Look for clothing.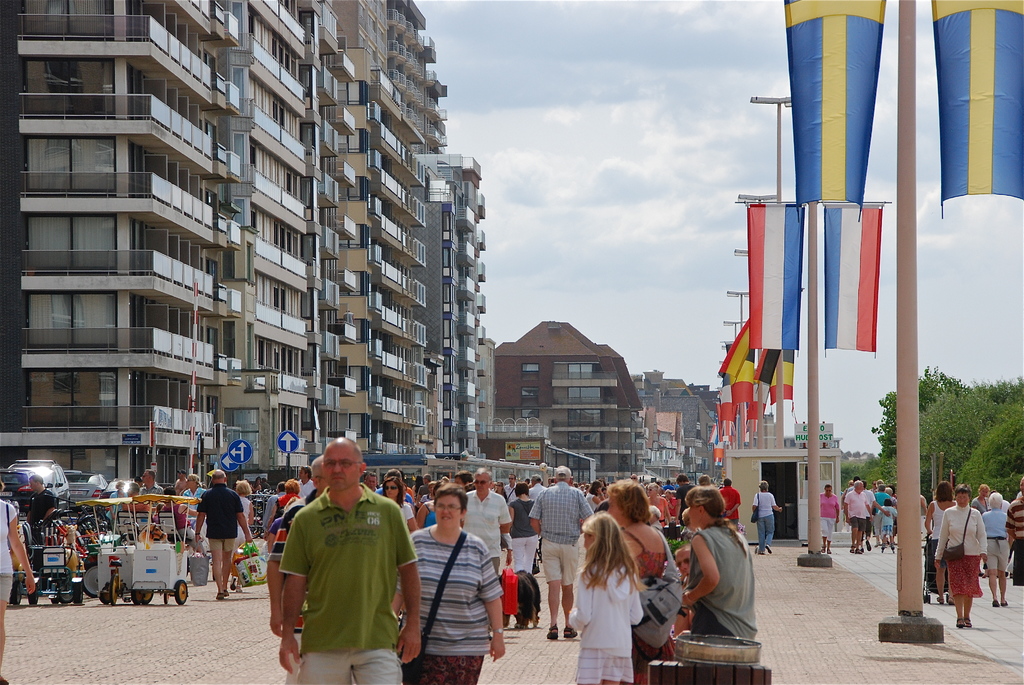
Found: rect(271, 483, 414, 668).
